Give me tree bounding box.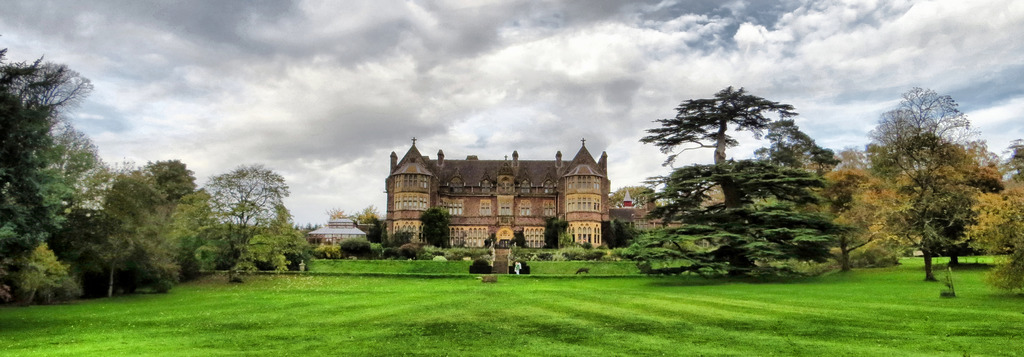
[961, 175, 1023, 304].
